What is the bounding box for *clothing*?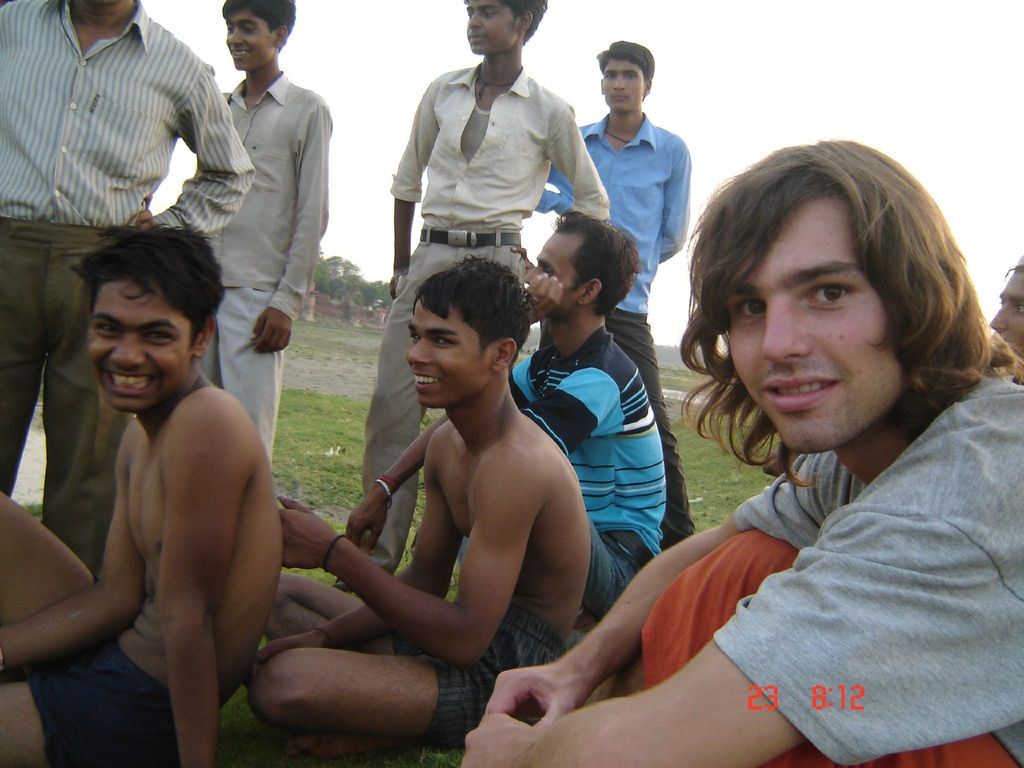
detection(193, 68, 333, 454).
